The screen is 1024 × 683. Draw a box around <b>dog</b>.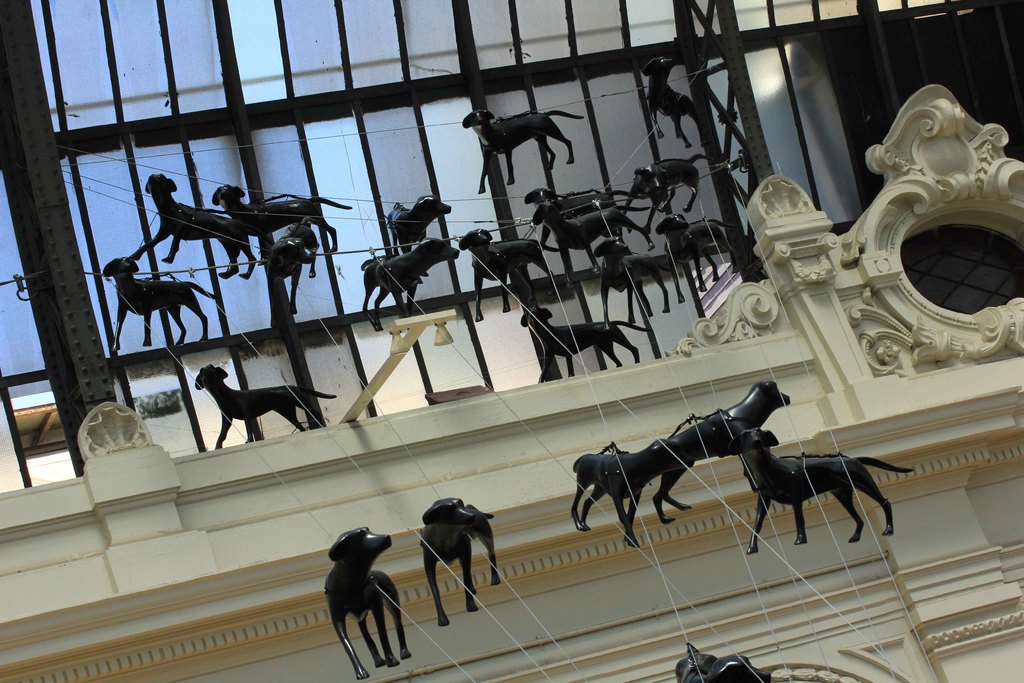
<region>319, 524, 412, 682</region>.
